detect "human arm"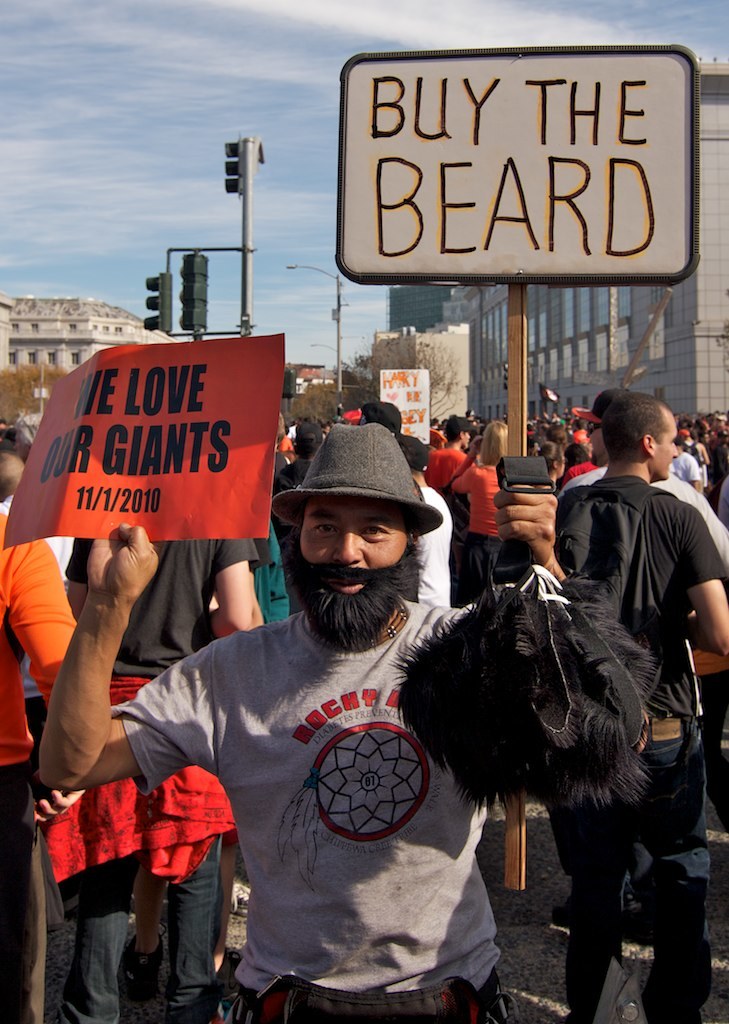
(left=683, top=504, right=728, bottom=660)
